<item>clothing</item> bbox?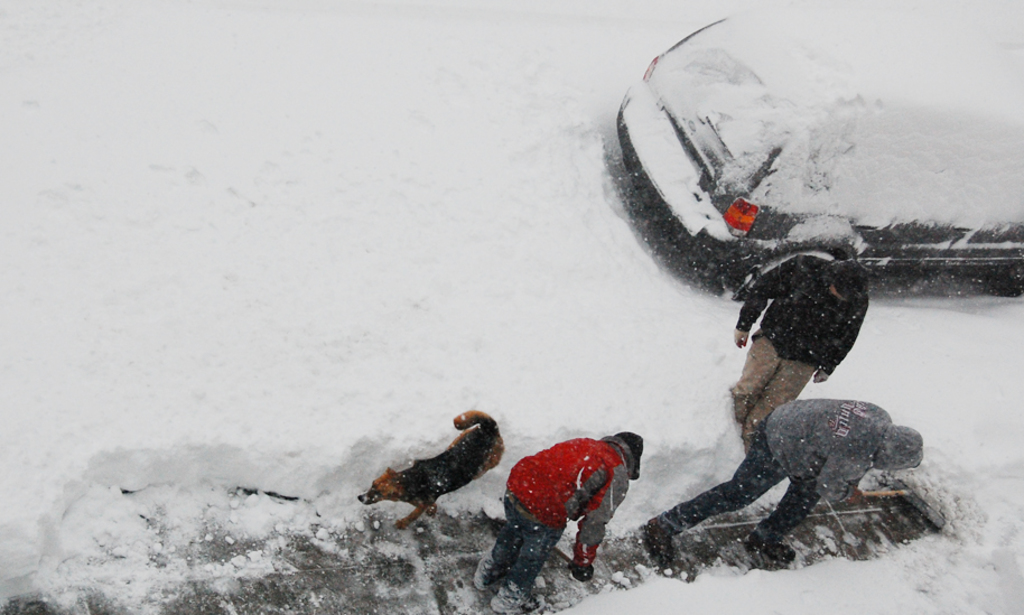
{"left": 508, "top": 440, "right": 627, "bottom": 586}
